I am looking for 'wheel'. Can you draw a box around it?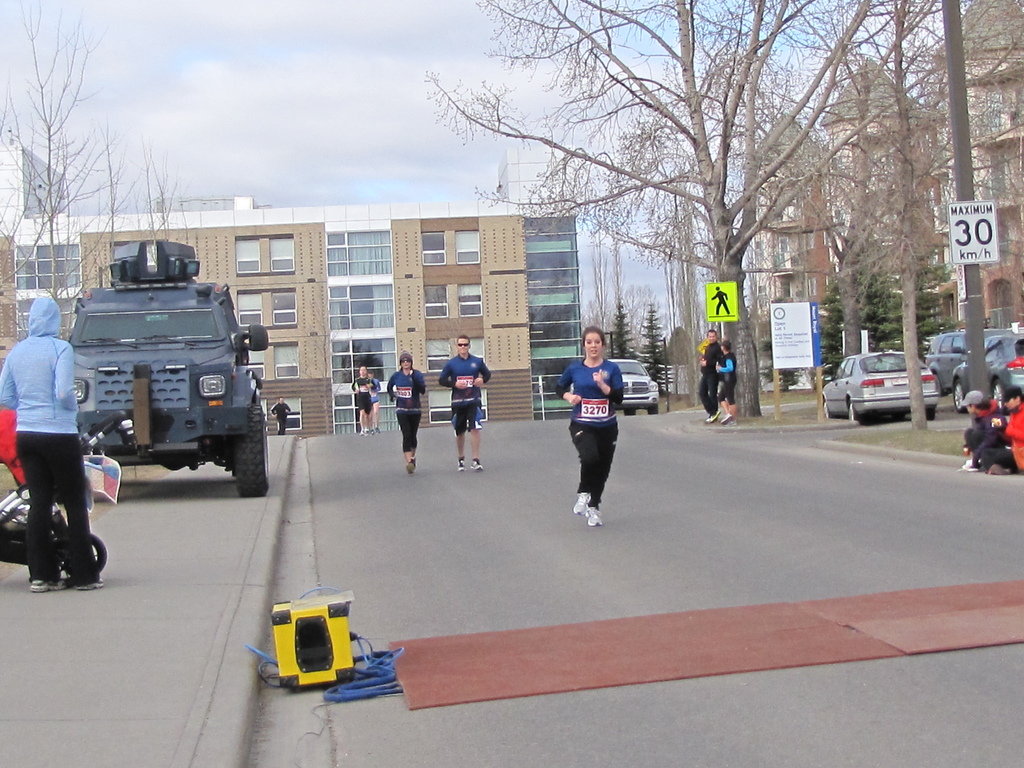
Sure, the bounding box is 647 405 657 415.
